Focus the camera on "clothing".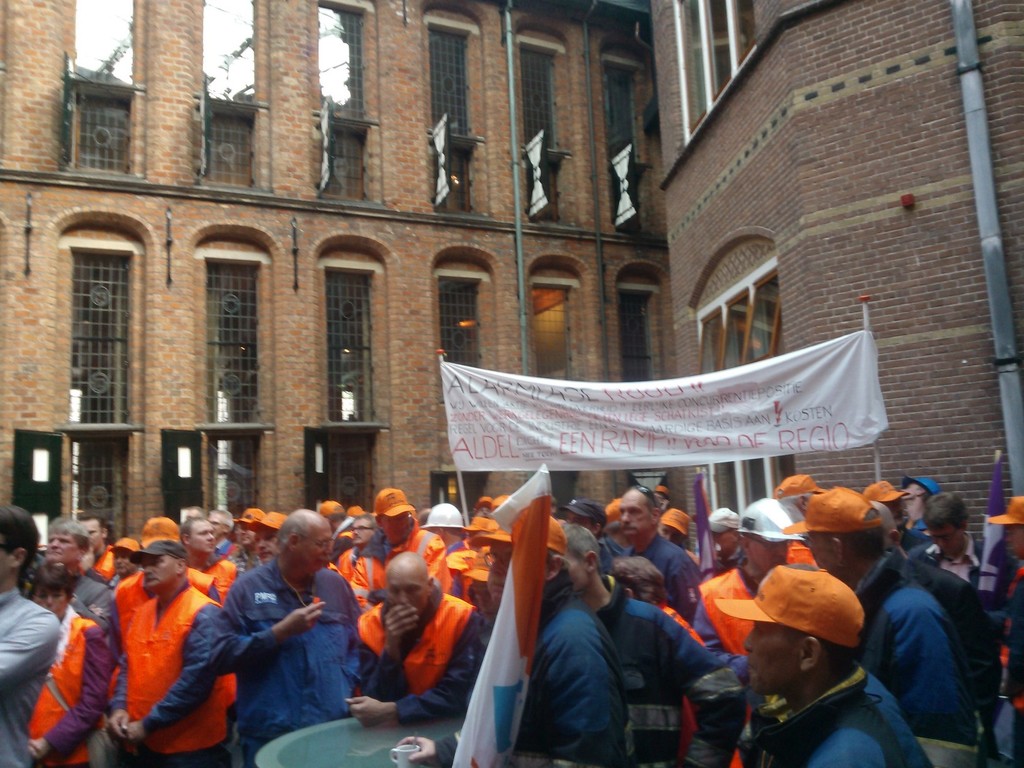
Focus region: l=141, t=551, r=175, b=592.
